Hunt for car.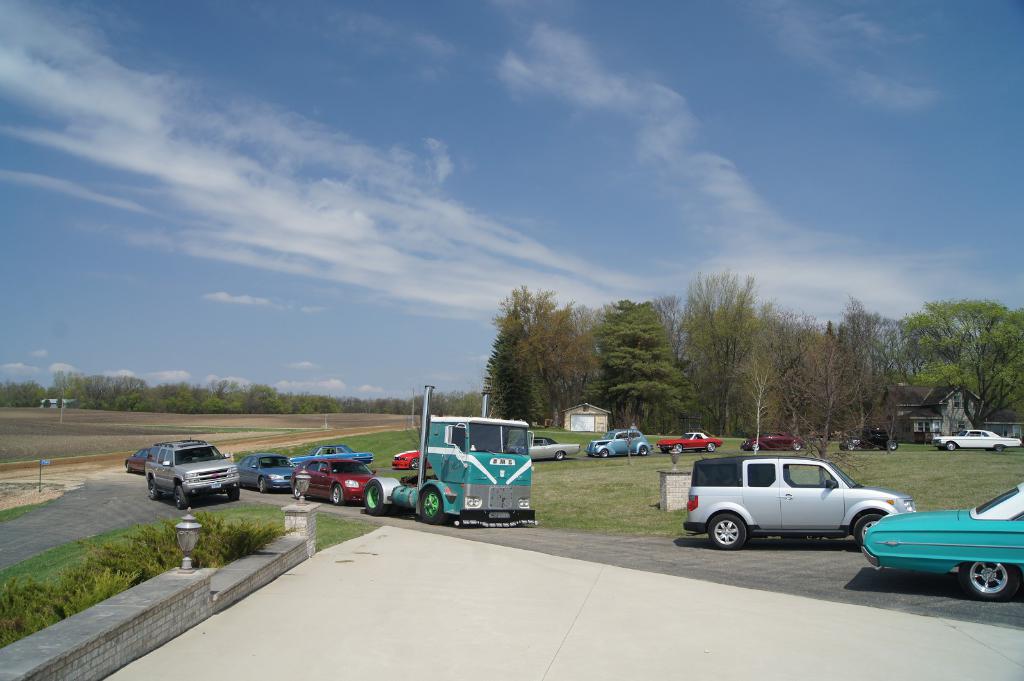
Hunted down at Rect(123, 448, 153, 473).
